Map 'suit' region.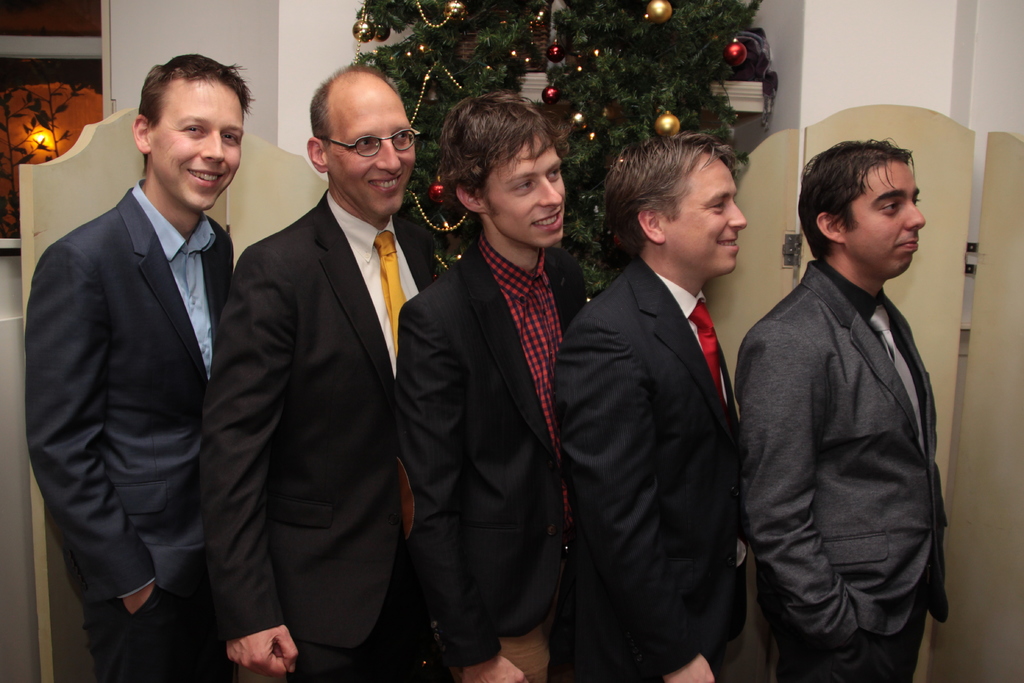
Mapped to pyautogui.locateOnScreen(25, 68, 256, 680).
